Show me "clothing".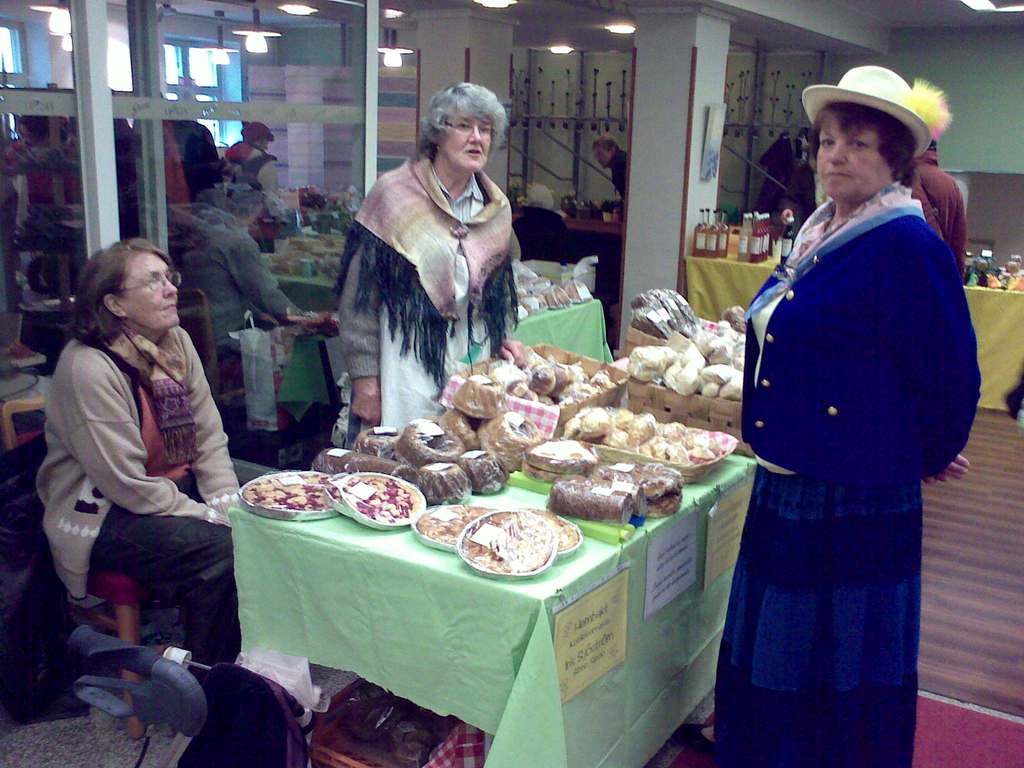
"clothing" is here: box=[328, 134, 514, 433].
